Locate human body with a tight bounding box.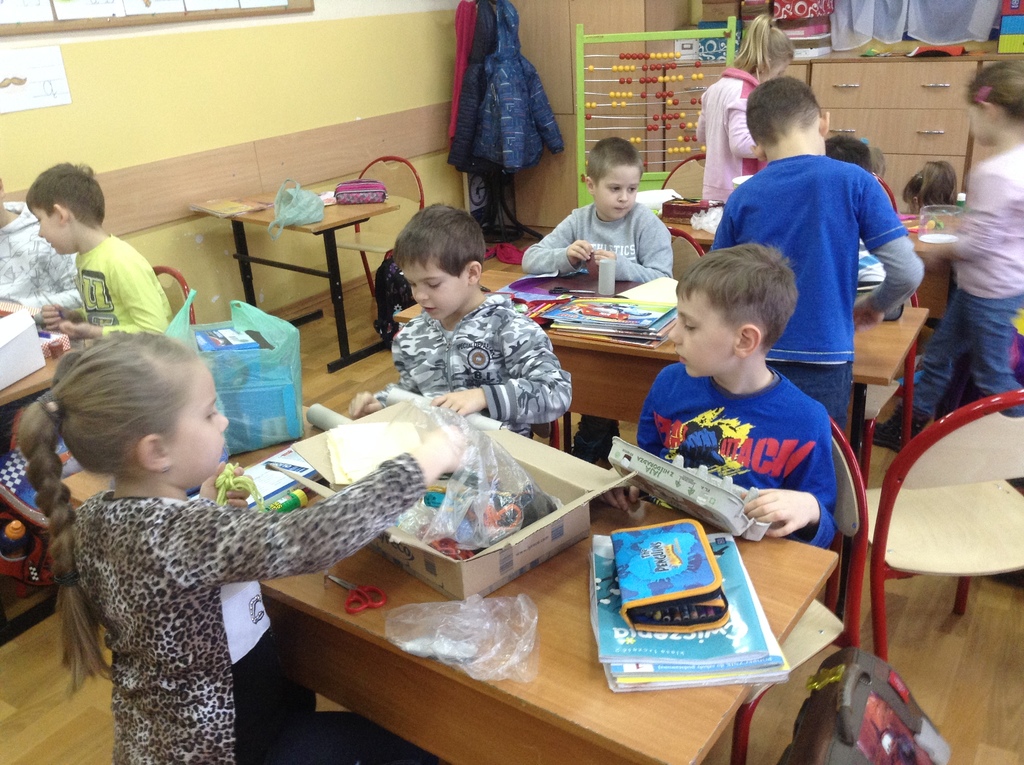
(x1=350, y1=198, x2=574, y2=439).
